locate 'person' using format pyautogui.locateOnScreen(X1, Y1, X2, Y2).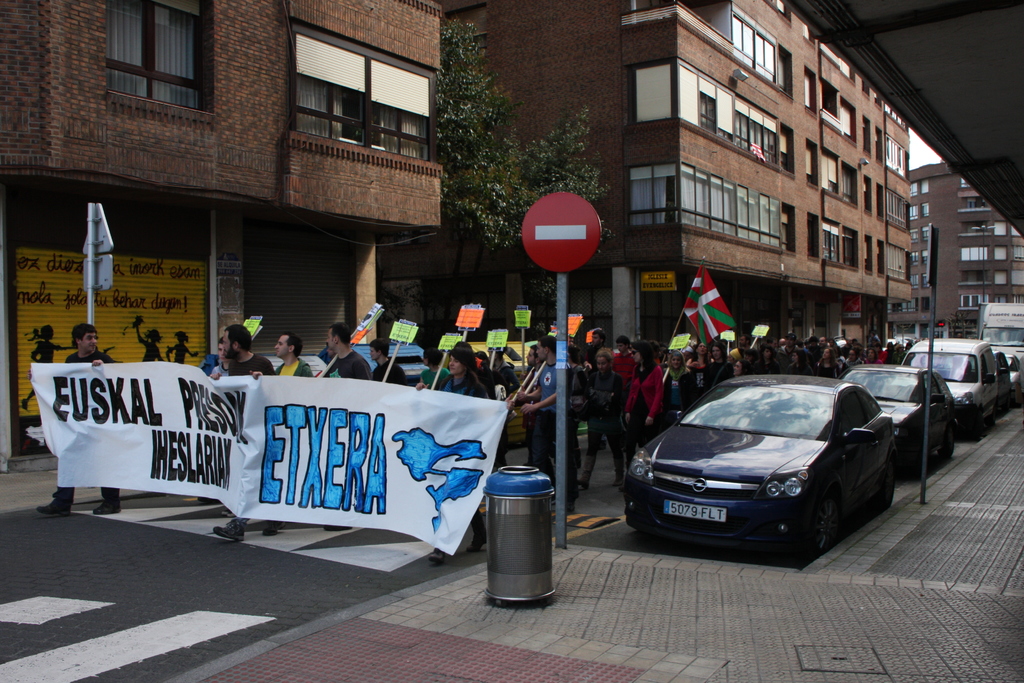
pyautogui.locateOnScreen(373, 338, 406, 384).
